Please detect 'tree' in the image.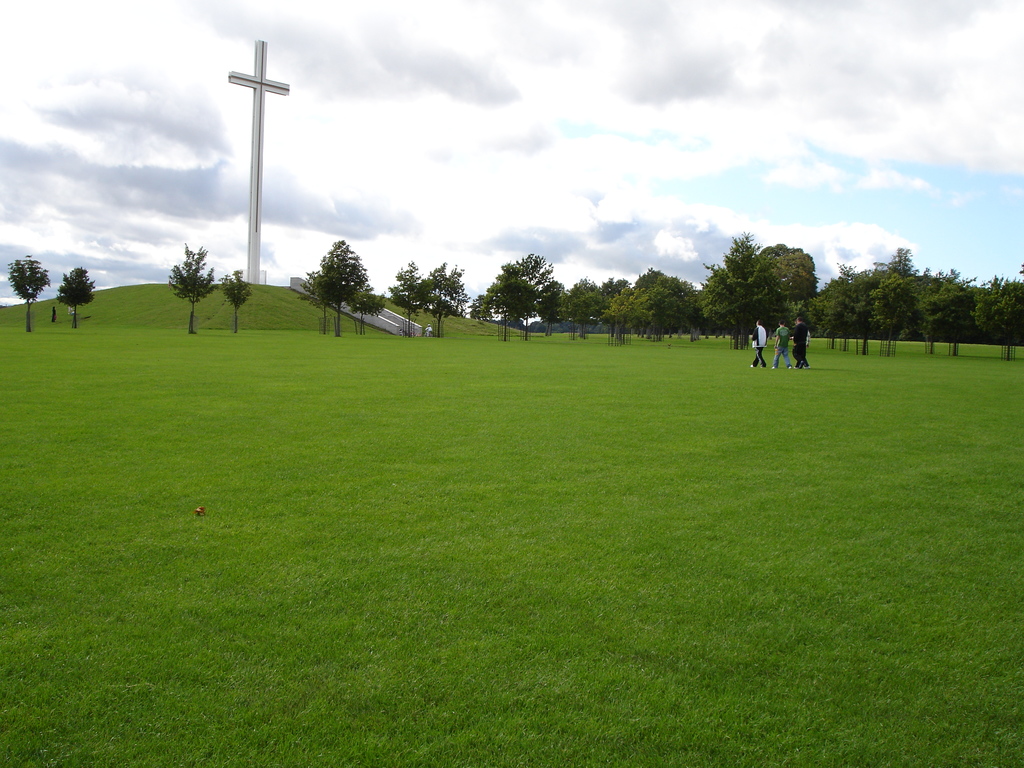
<box>162,242,220,333</box>.
